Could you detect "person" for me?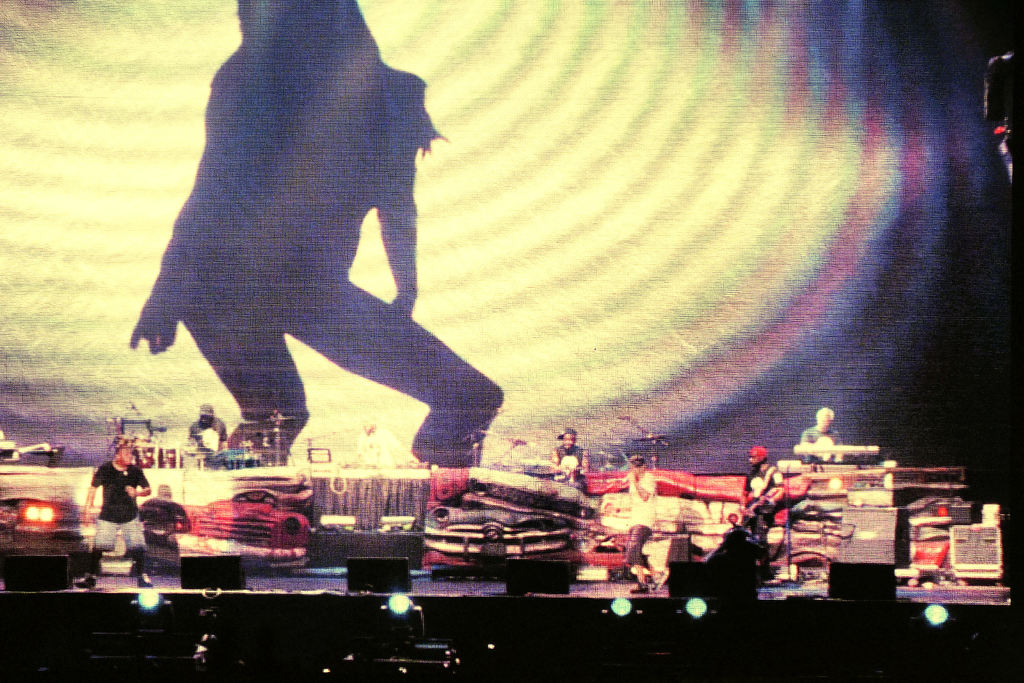
Detection result: 75:431:155:588.
